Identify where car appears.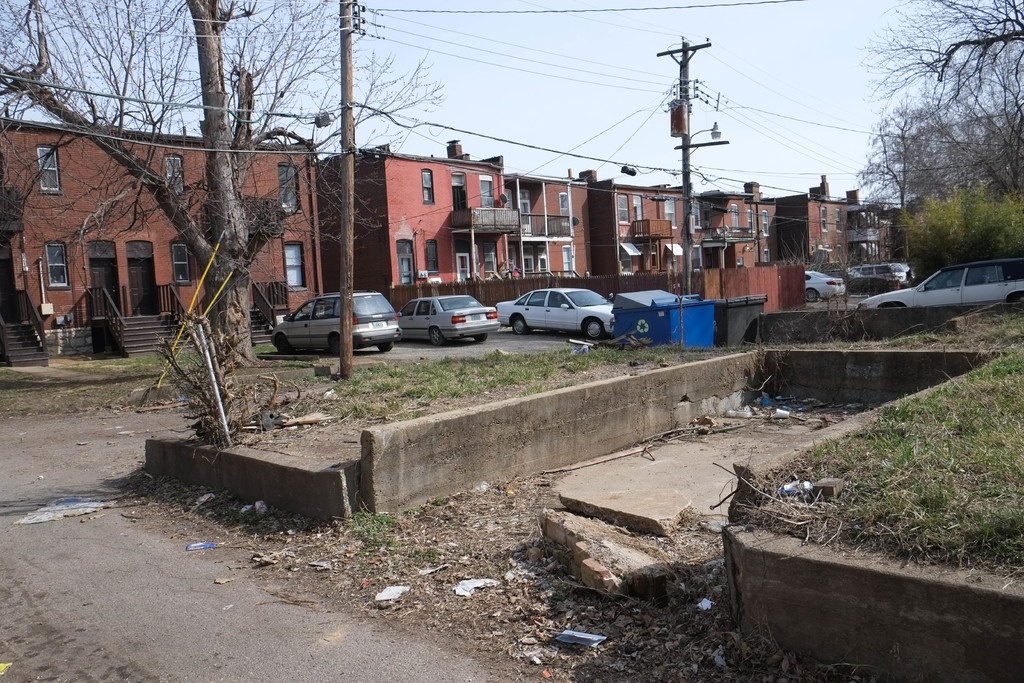
Appears at (395,291,499,346).
